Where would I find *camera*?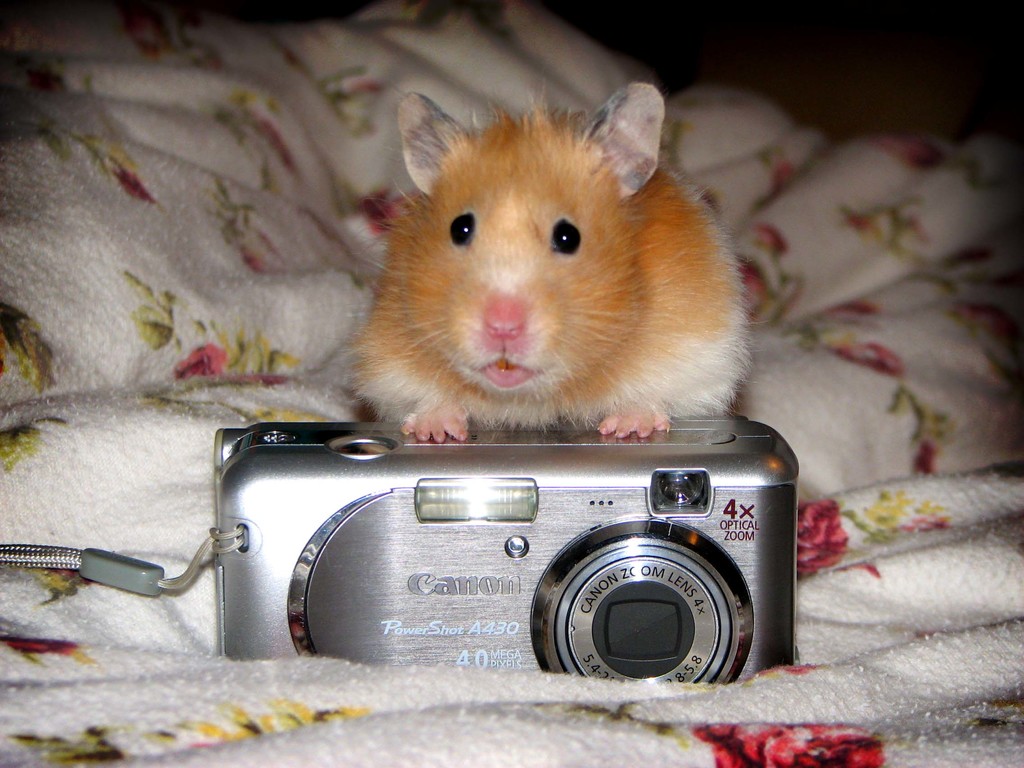
At [left=211, top=422, right=799, bottom=688].
